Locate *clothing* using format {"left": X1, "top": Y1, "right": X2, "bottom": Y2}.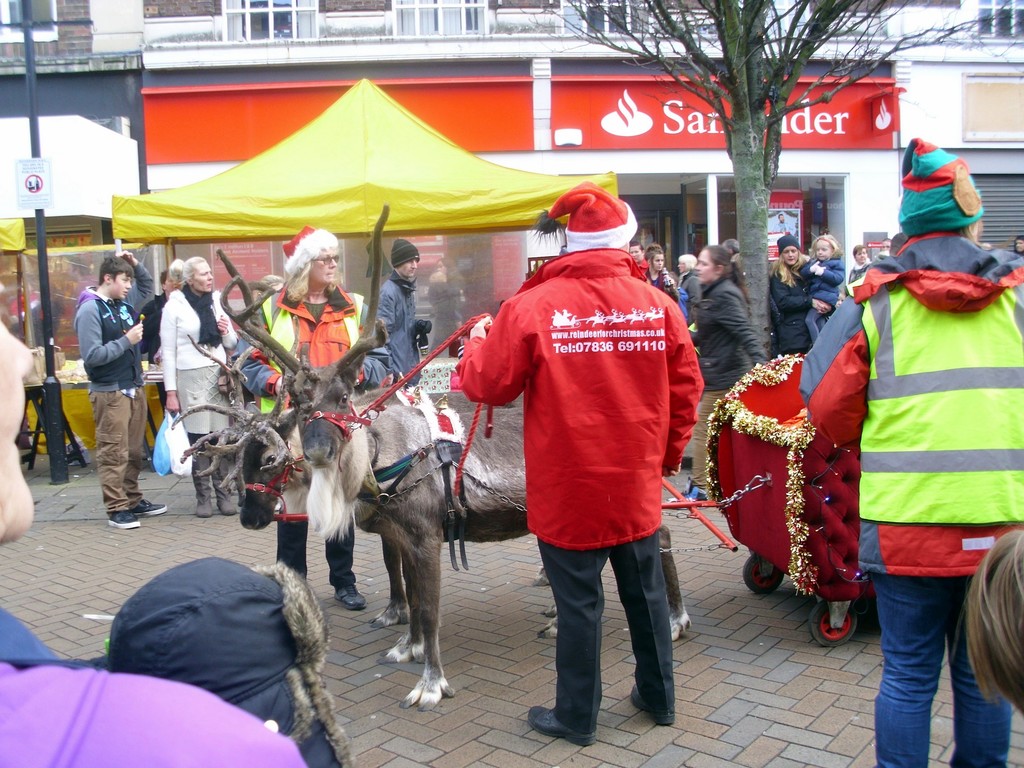
{"left": 0, "top": 607, "right": 308, "bottom": 767}.
